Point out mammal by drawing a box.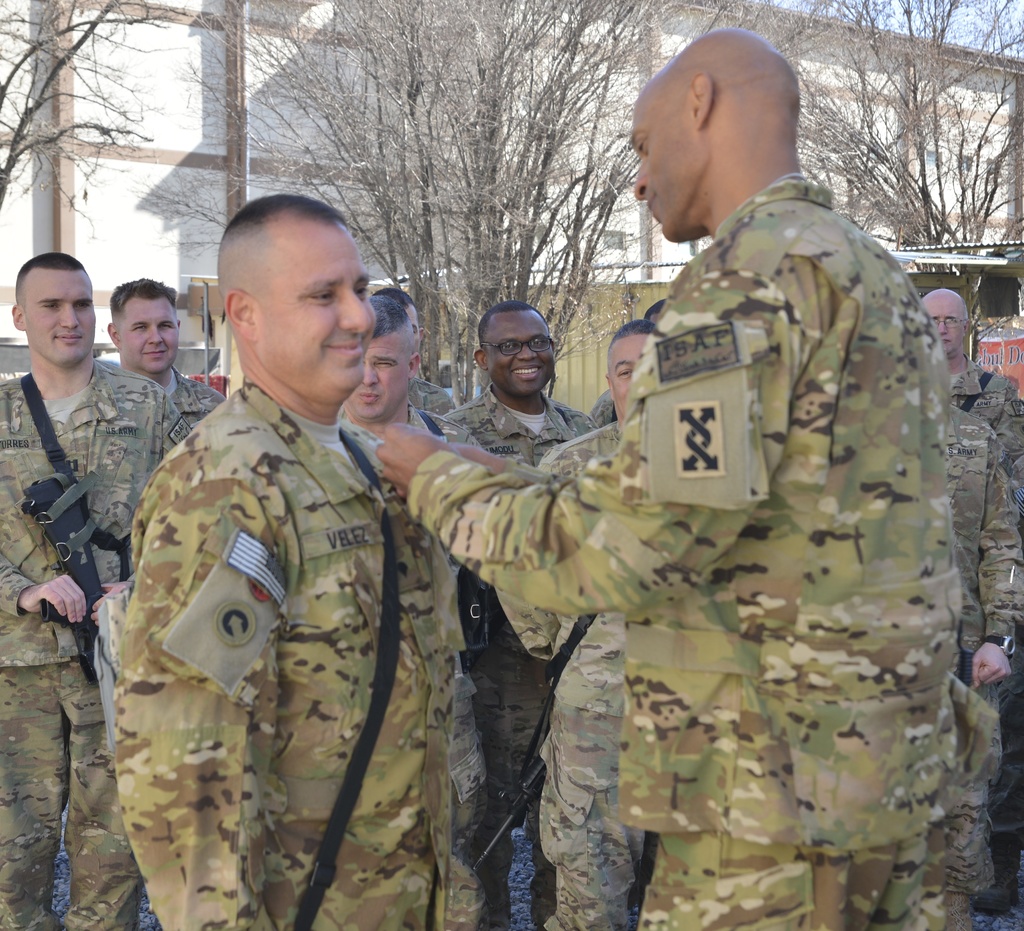
l=920, t=290, r=1023, b=915.
